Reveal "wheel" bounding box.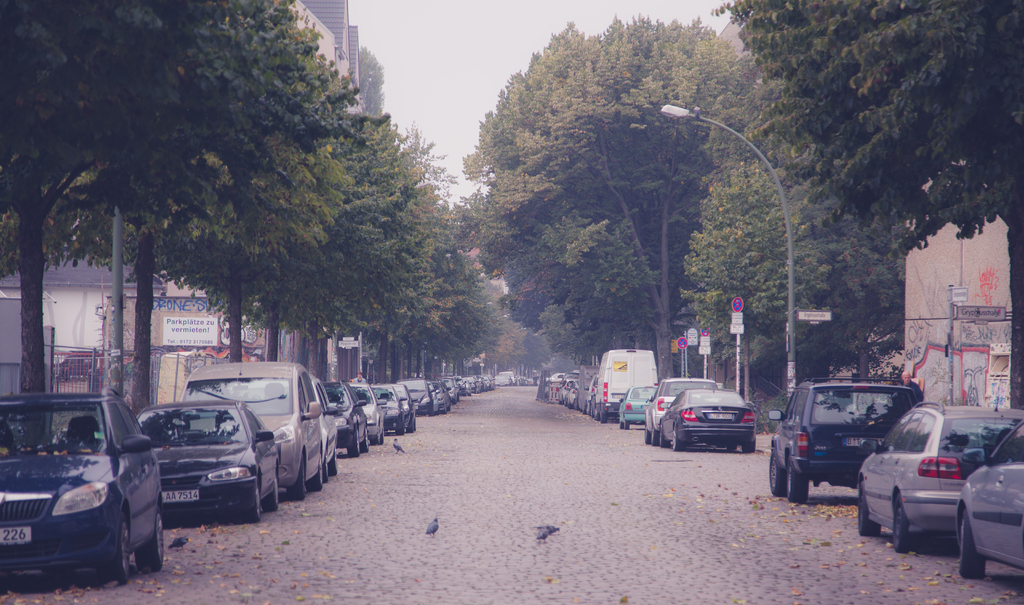
Revealed: (left=285, top=452, right=306, bottom=502).
